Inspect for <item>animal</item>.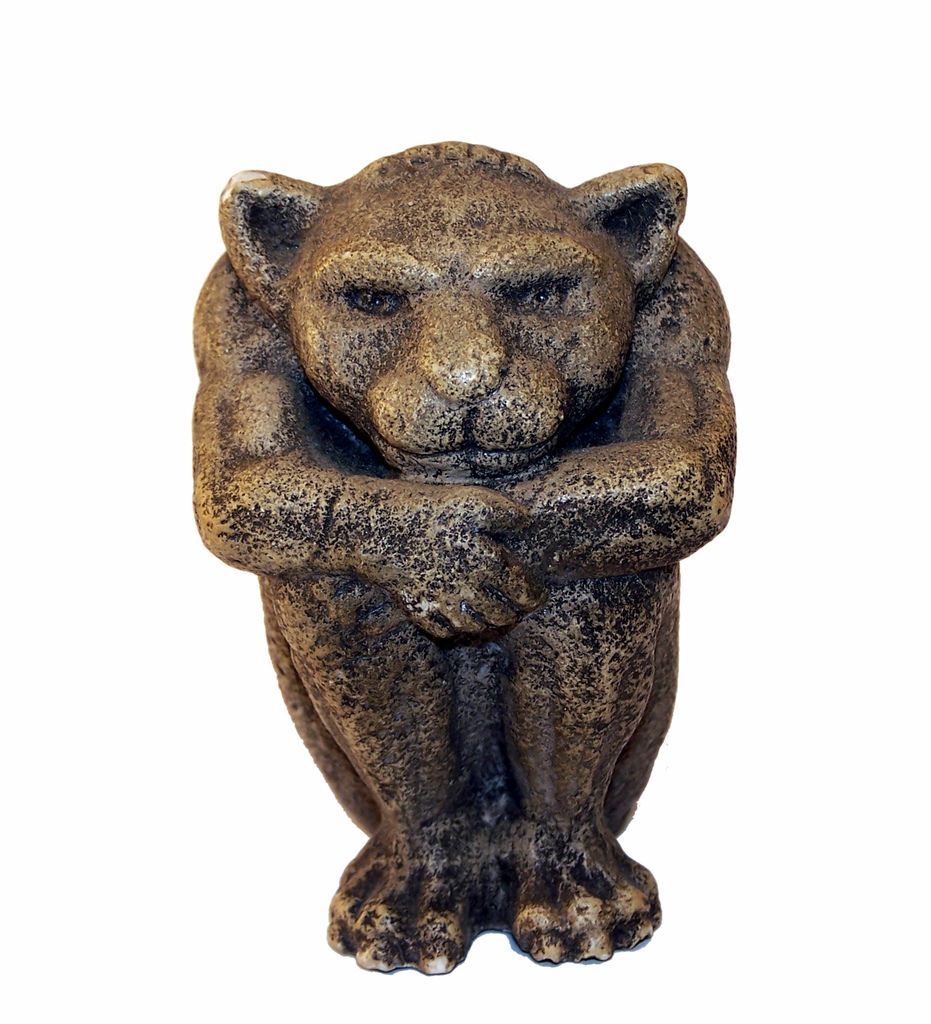
Inspection: region(163, 159, 765, 935).
